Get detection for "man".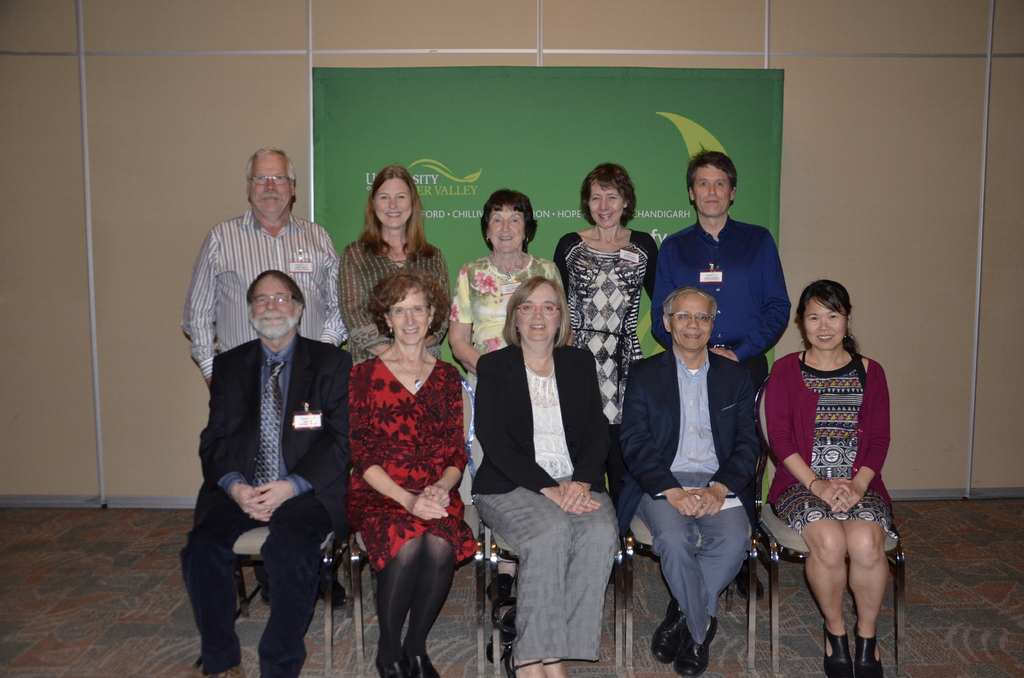
Detection: {"left": 609, "top": 293, "right": 765, "bottom": 677}.
